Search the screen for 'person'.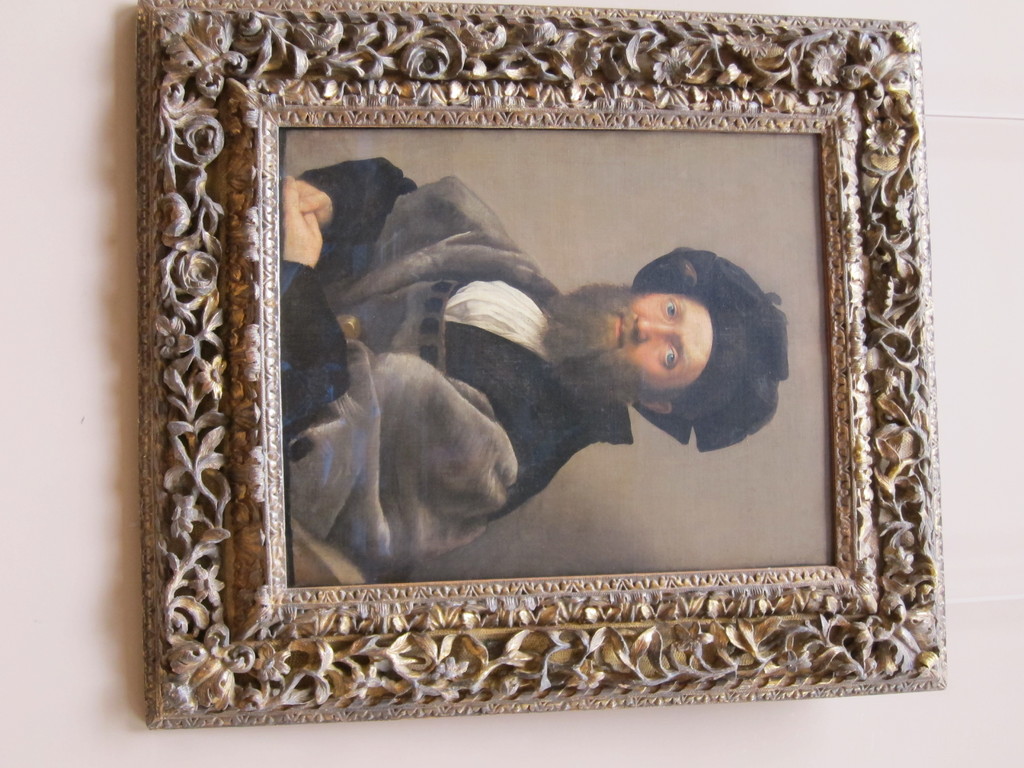
Found at bbox=(276, 157, 786, 579).
